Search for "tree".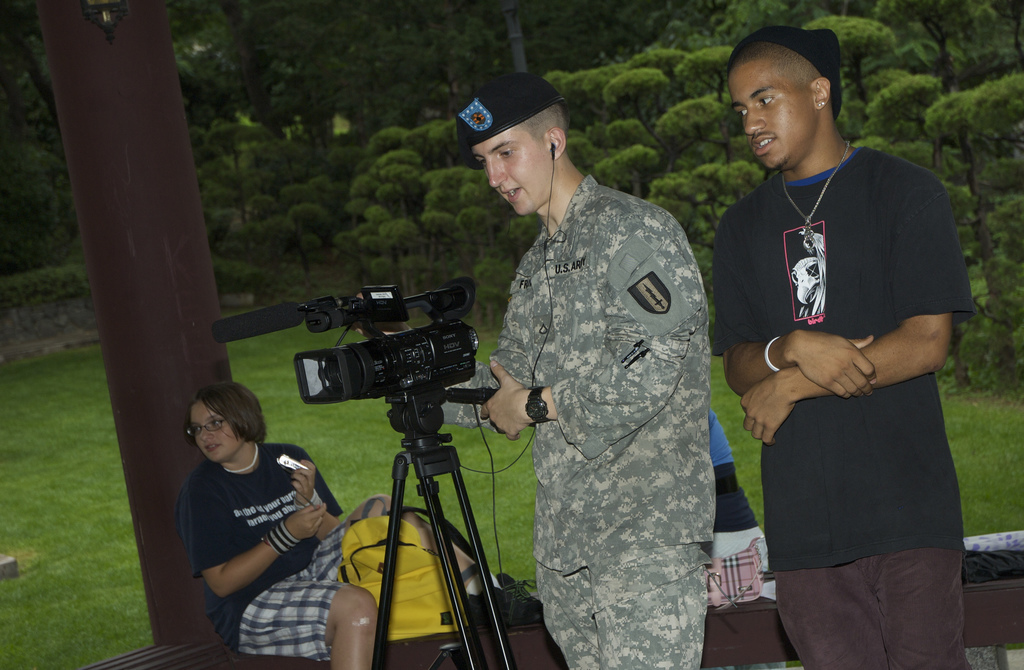
Found at locate(0, 0, 1023, 389).
